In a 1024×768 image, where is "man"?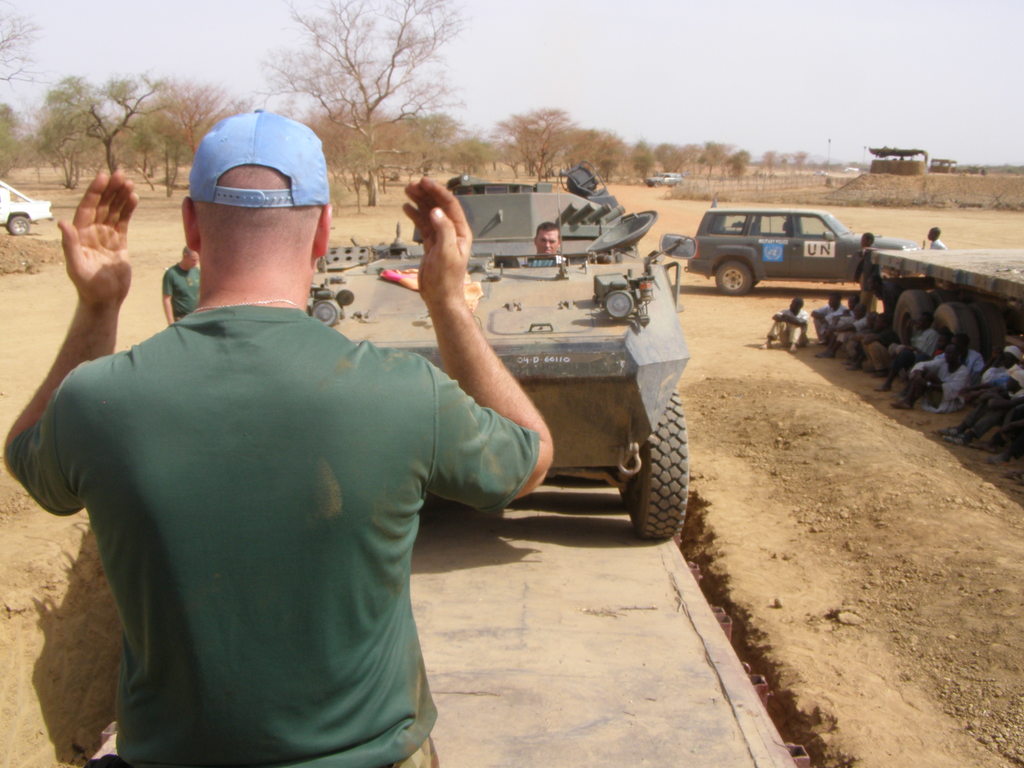
759/299/809/351.
